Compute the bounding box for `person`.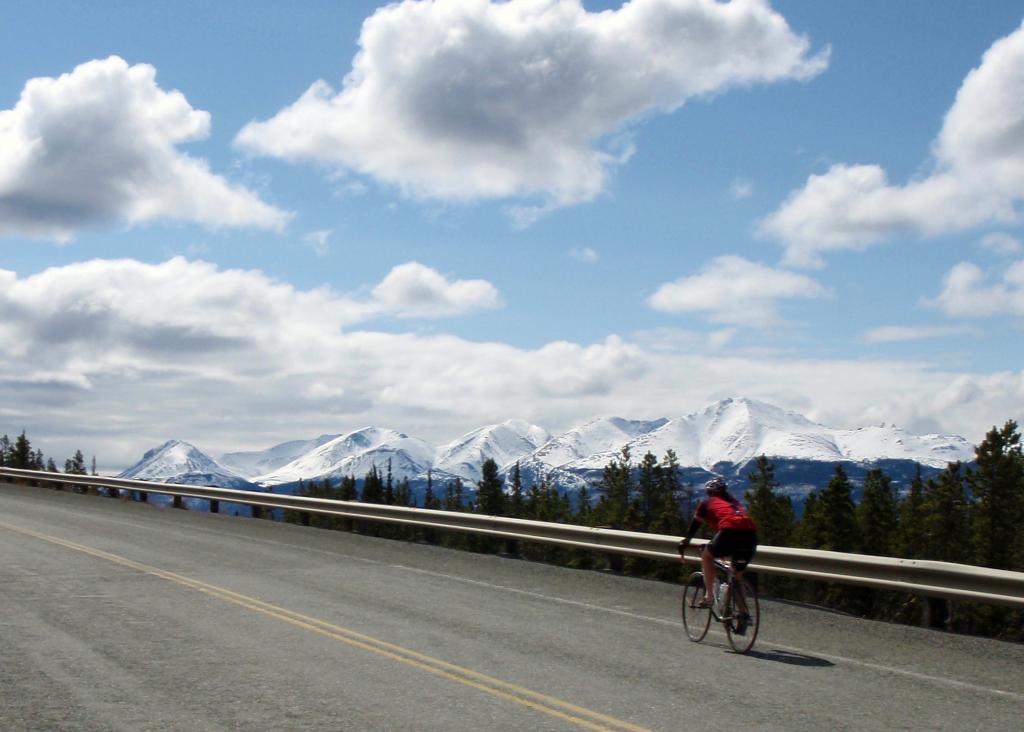
pyautogui.locateOnScreen(692, 484, 766, 651).
